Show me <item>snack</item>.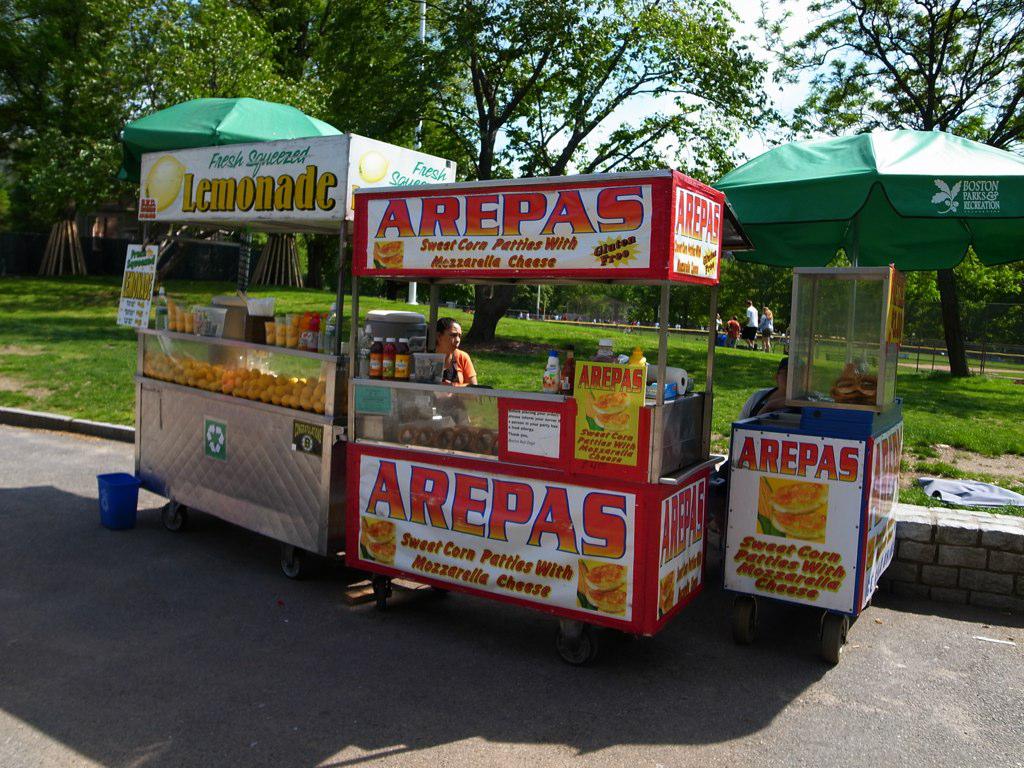
<item>snack</item> is here: select_region(768, 511, 827, 540).
